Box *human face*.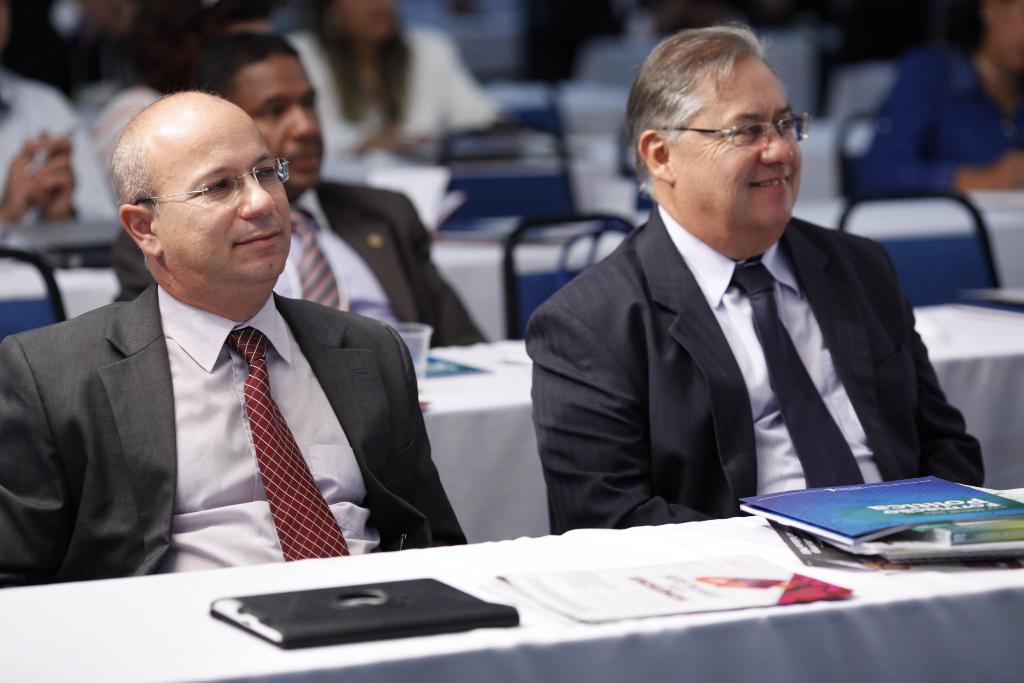
locate(252, 57, 325, 182).
